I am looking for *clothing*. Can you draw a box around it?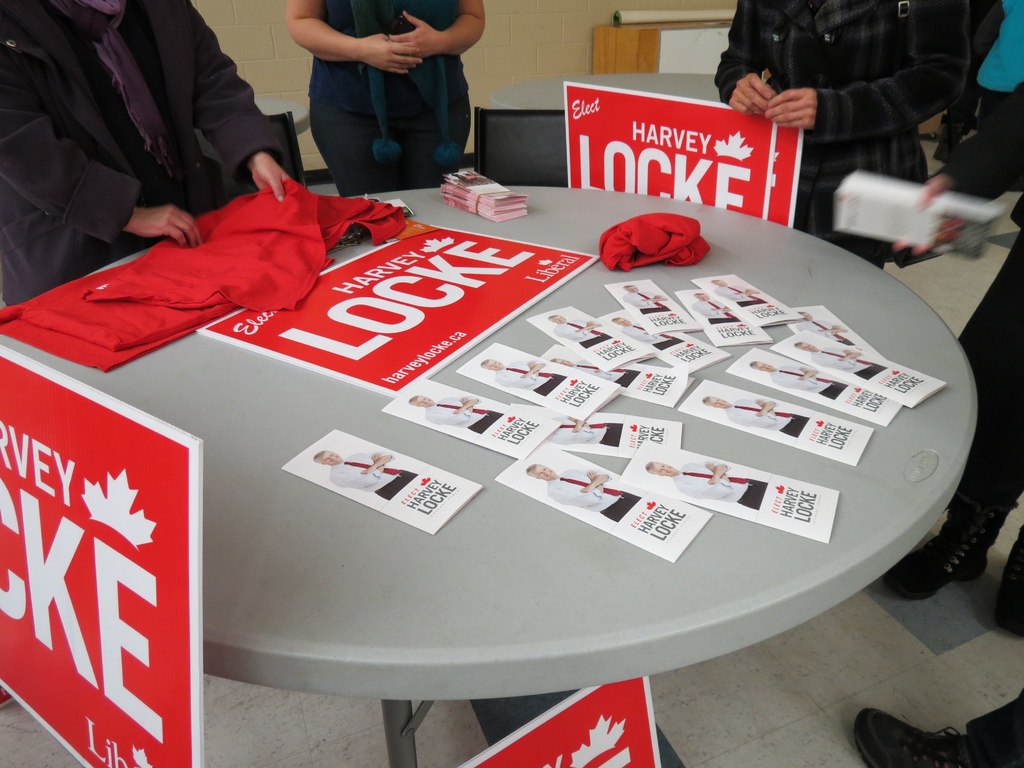
Sure, the bounding box is rect(945, 0, 1023, 148).
